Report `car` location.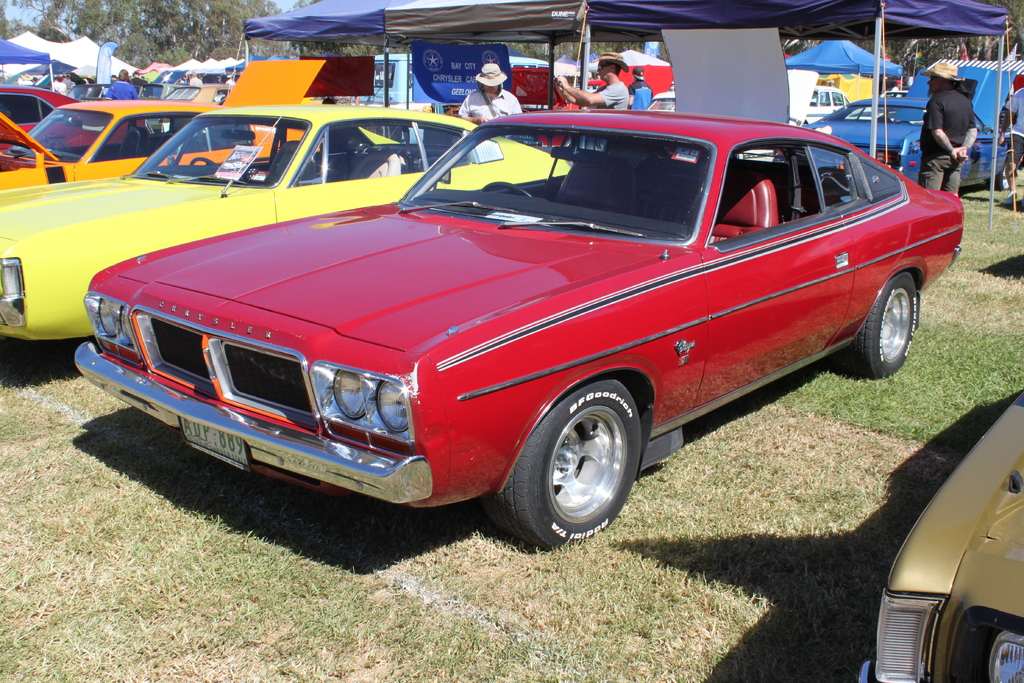
Report: box=[862, 383, 1023, 682].
